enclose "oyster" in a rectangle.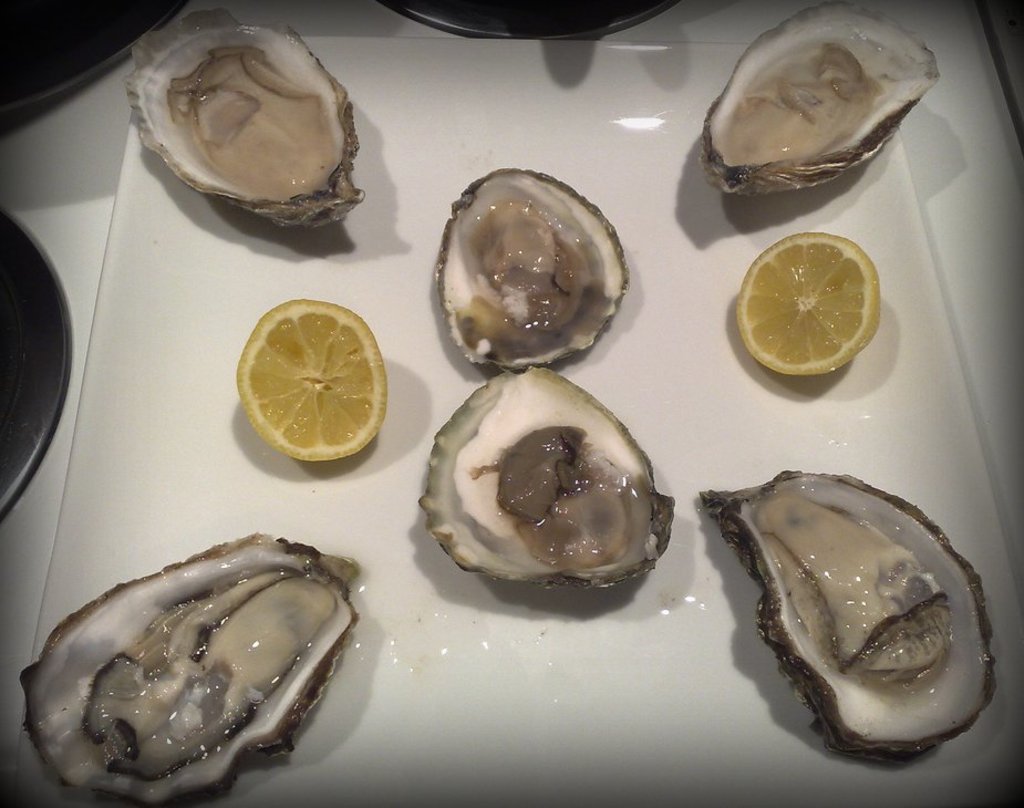
(120, 4, 373, 235).
